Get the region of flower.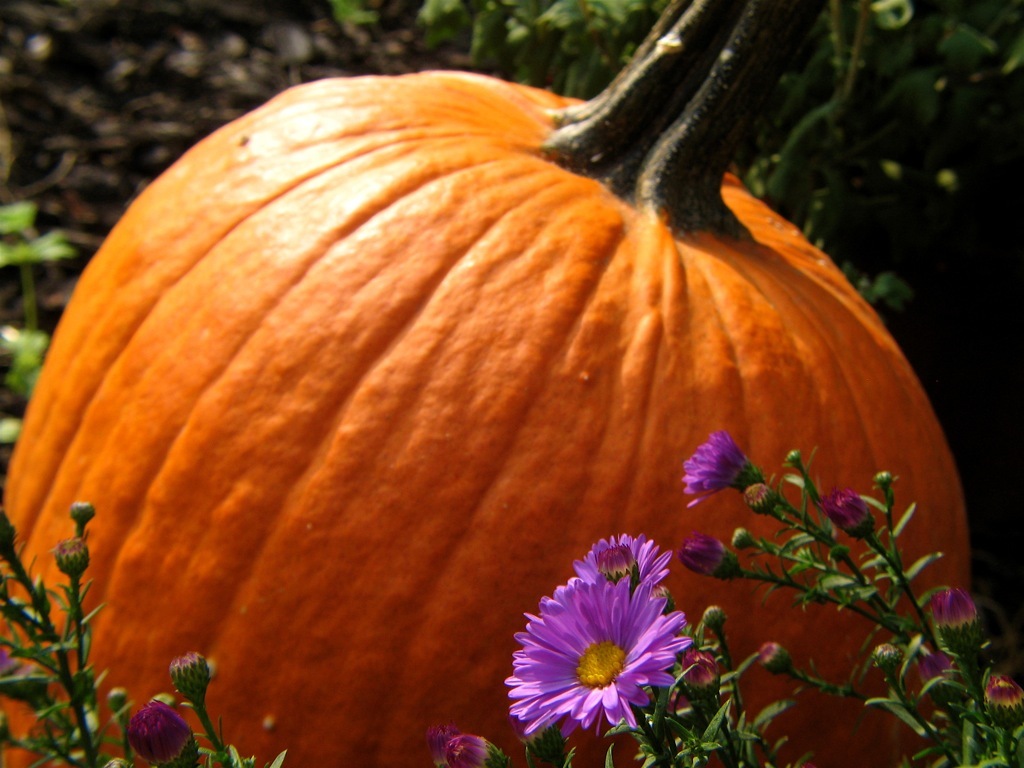
[x1=982, y1=675, x2=1023, y2=727].
